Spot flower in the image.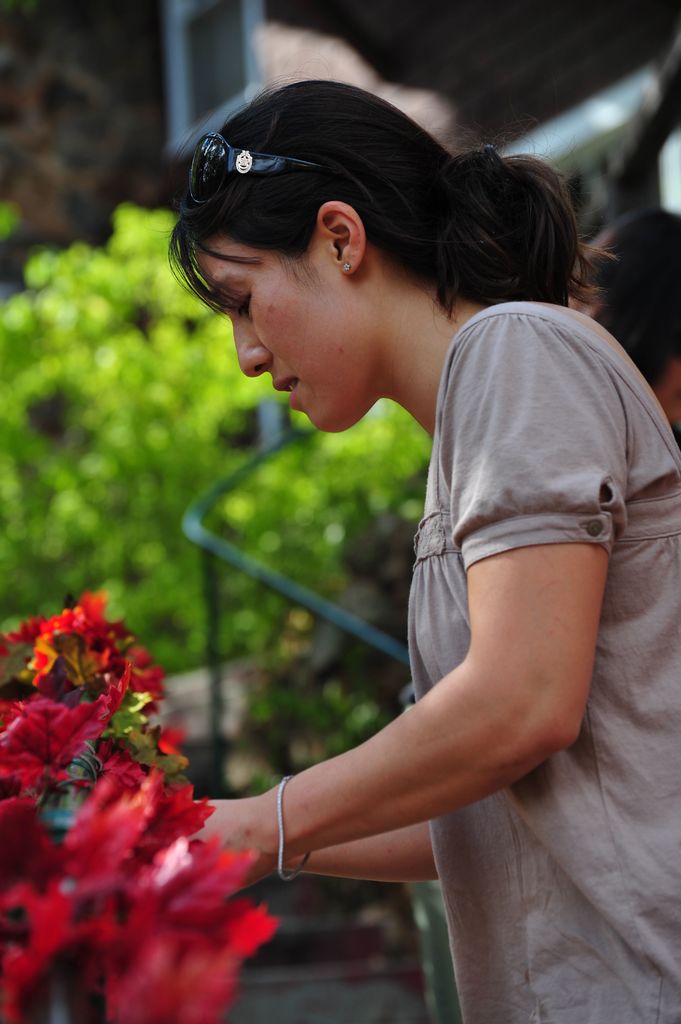
flower found at 20 610 88 678.
